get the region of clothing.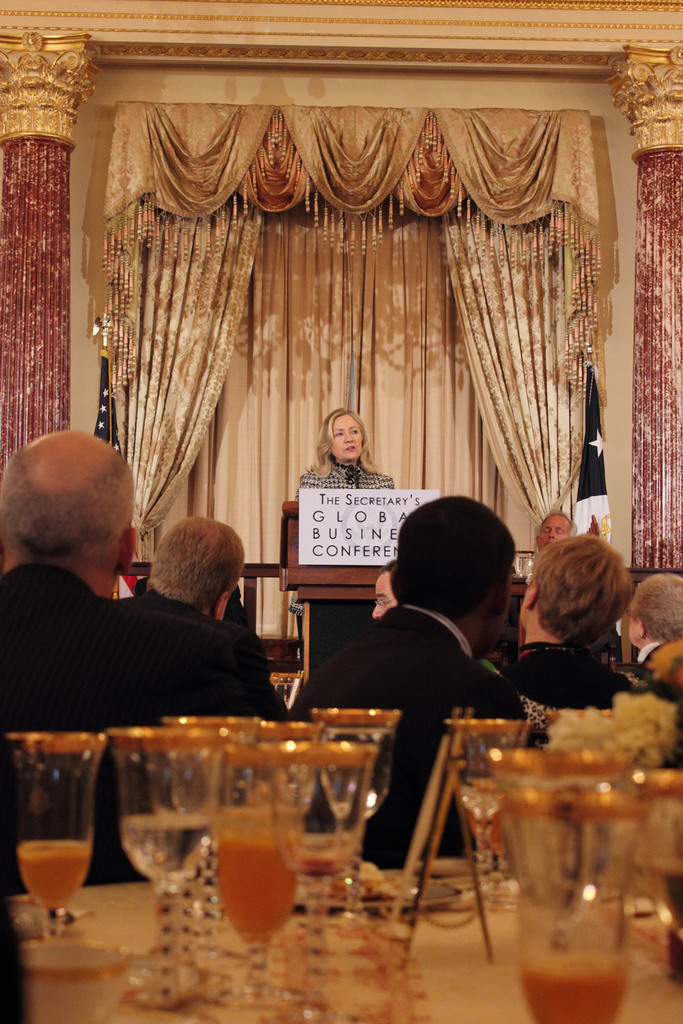
x1=0 y1=559 x2=280 y2=893.
